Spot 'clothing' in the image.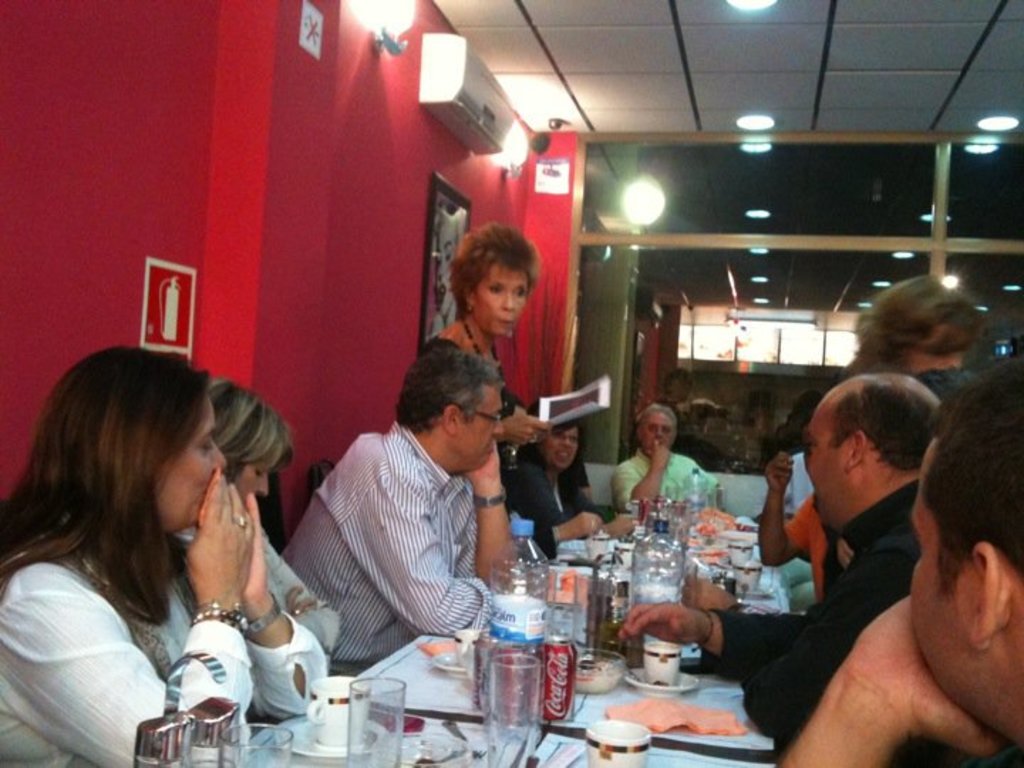
'clothing' found at [x1=0, y1=522, x2=336, y2=765].
